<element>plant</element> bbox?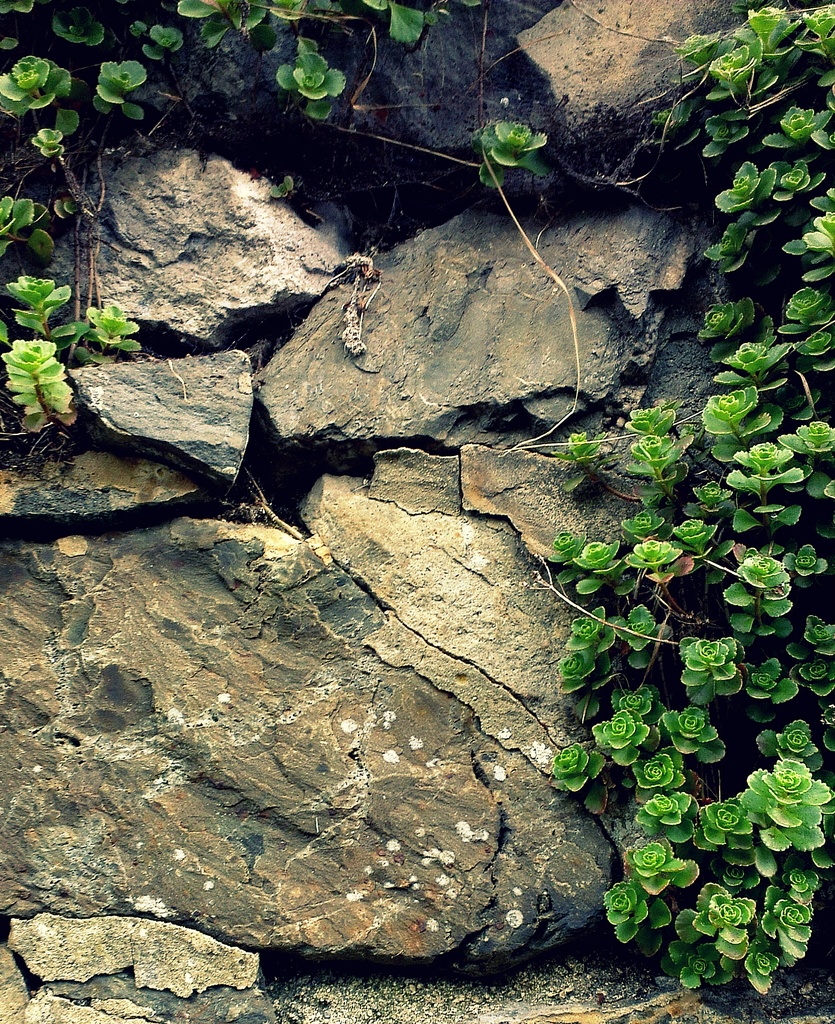
0,0,35,18
